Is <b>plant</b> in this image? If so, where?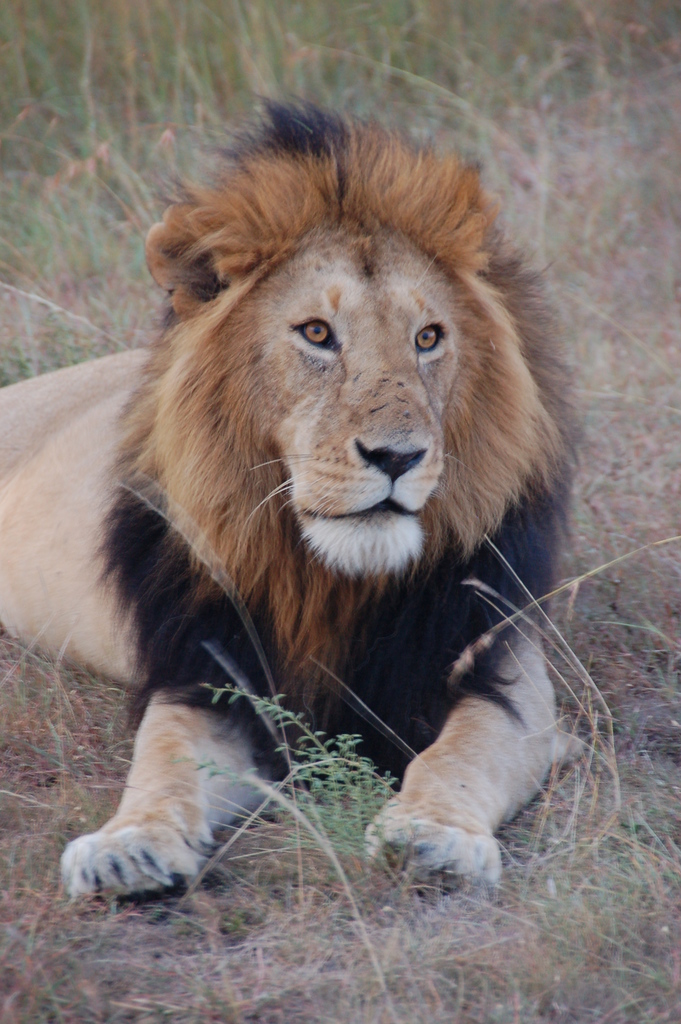
Yes, at <bbox>169, 678, 400, 860</bbox>.
